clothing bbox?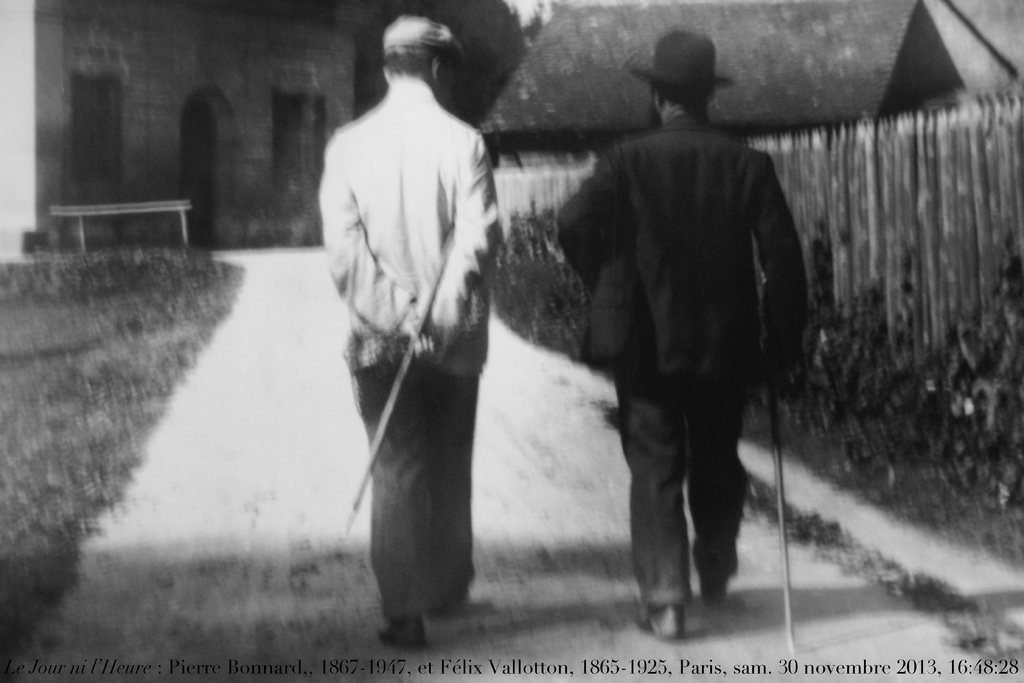
[left=353, top=364, right=478, bottom=620]
